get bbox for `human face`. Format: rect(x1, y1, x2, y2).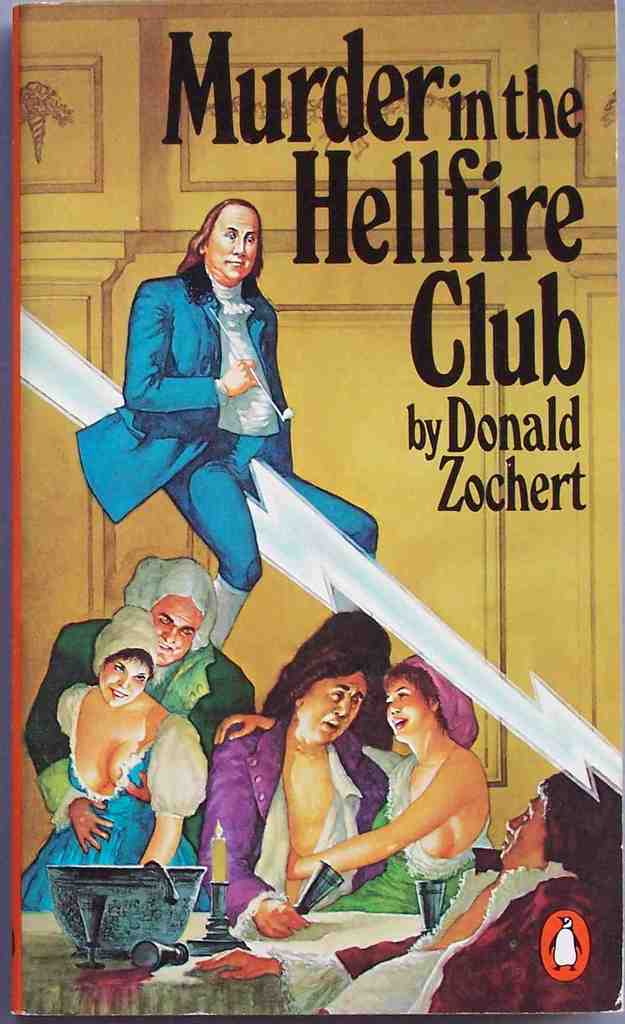
rect(386, 686, 427, 742).
